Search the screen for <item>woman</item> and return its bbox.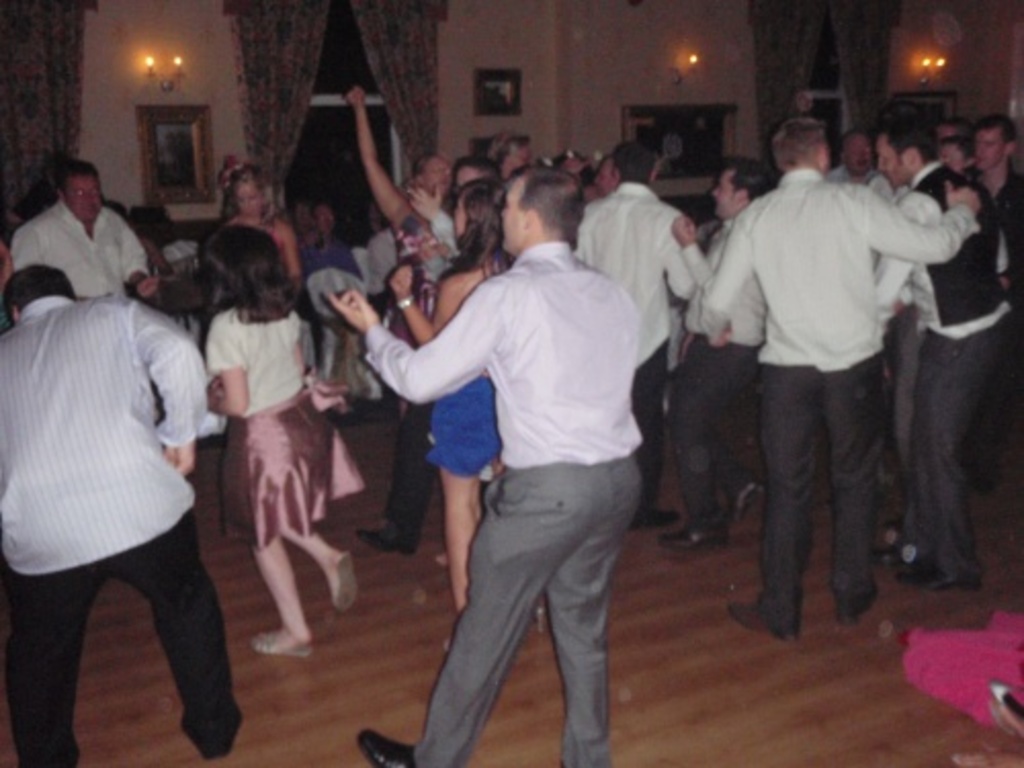
Found: pyautogui.locateOnScreen(489, 127, 541, 174).
